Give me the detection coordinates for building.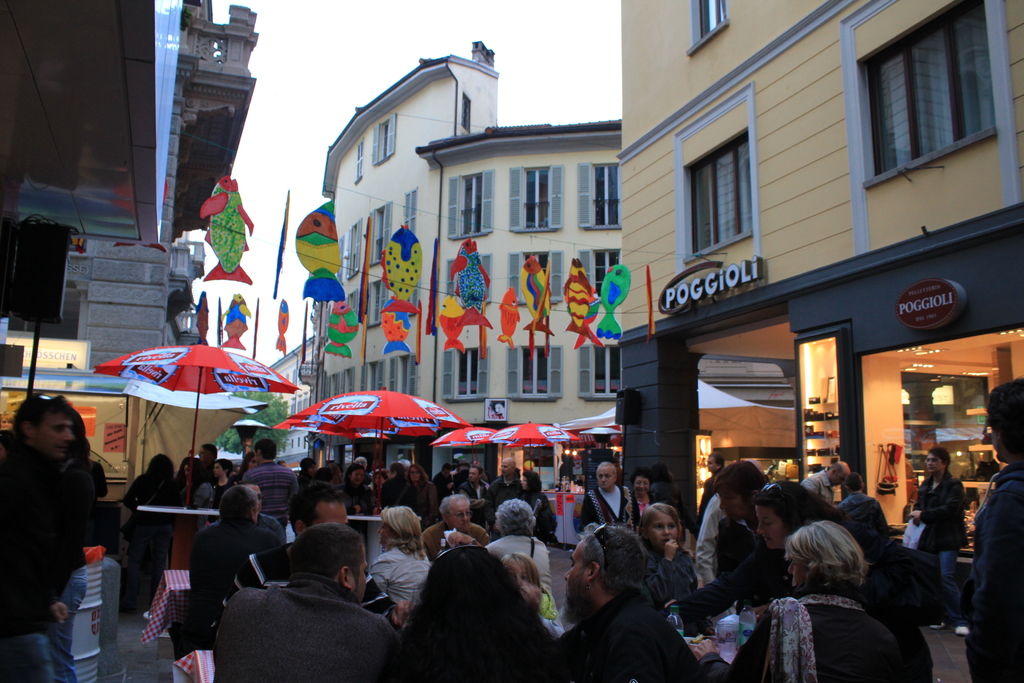
{"left": 612, "top": 0, "right": 1023, "bottom": 591}.
